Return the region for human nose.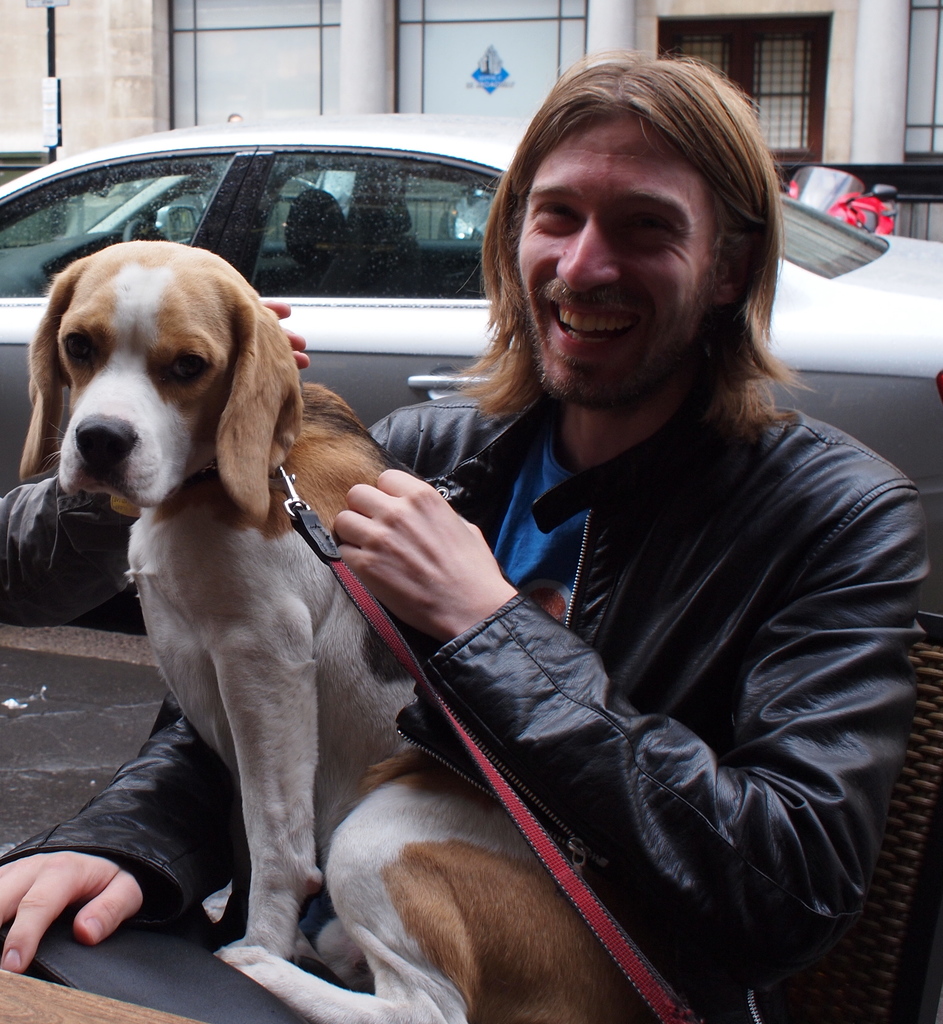
(556,219,624,294).
